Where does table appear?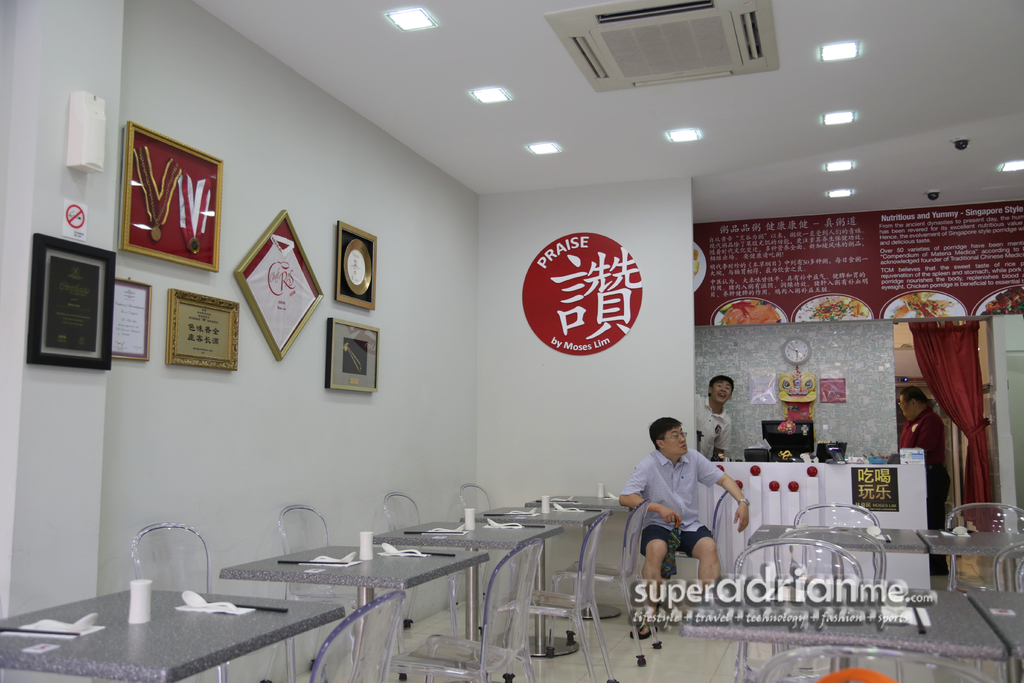
Appears at 0/587/347/682.
